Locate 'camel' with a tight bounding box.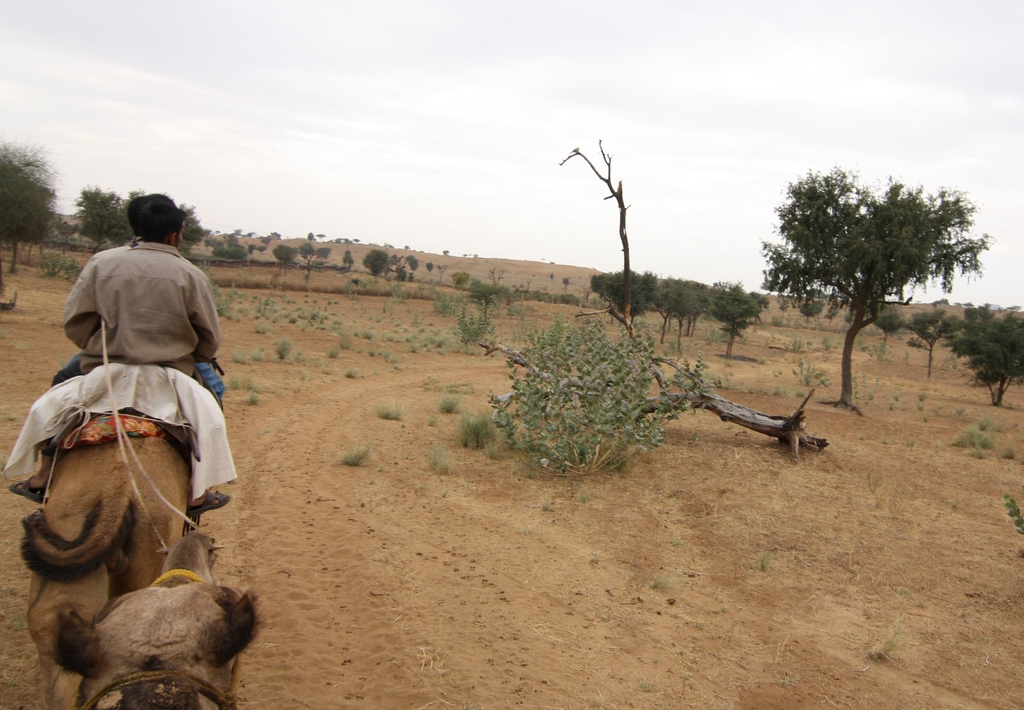
locate(28, 364, 199, 709).
